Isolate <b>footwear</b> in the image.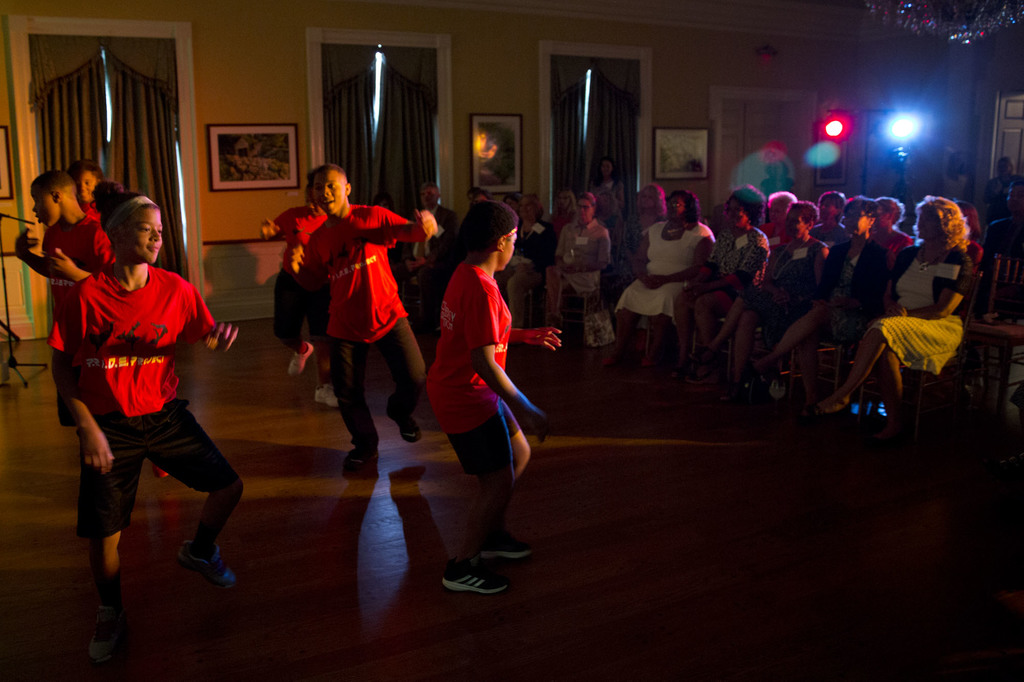
Isolated region: <region>441, 568, 500, 597</region>.
